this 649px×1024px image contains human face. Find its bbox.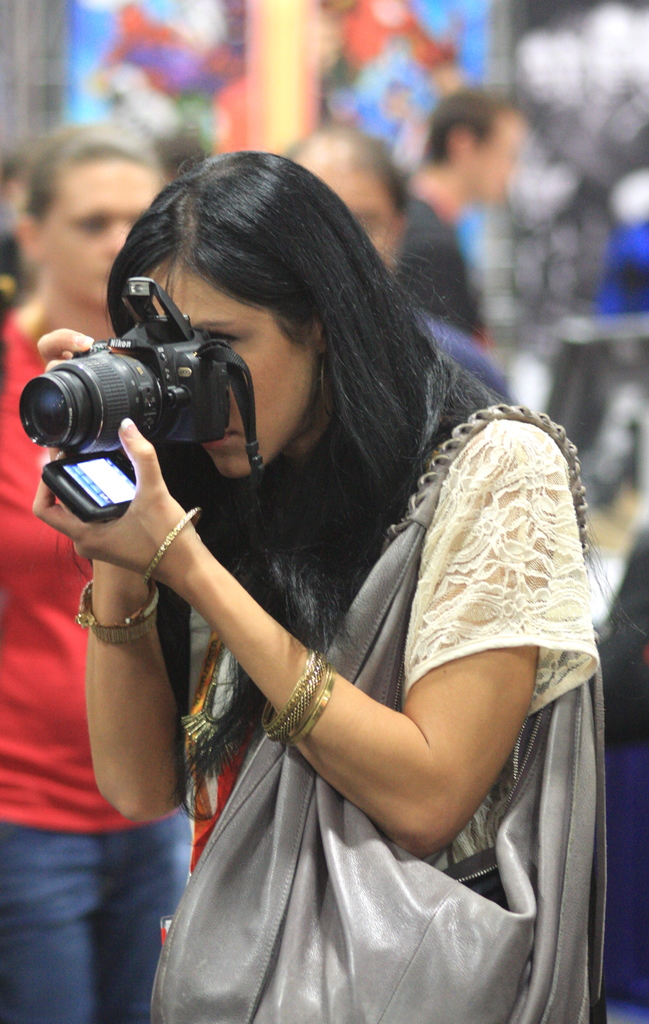
bbox=[456, 104, 524, 200].
